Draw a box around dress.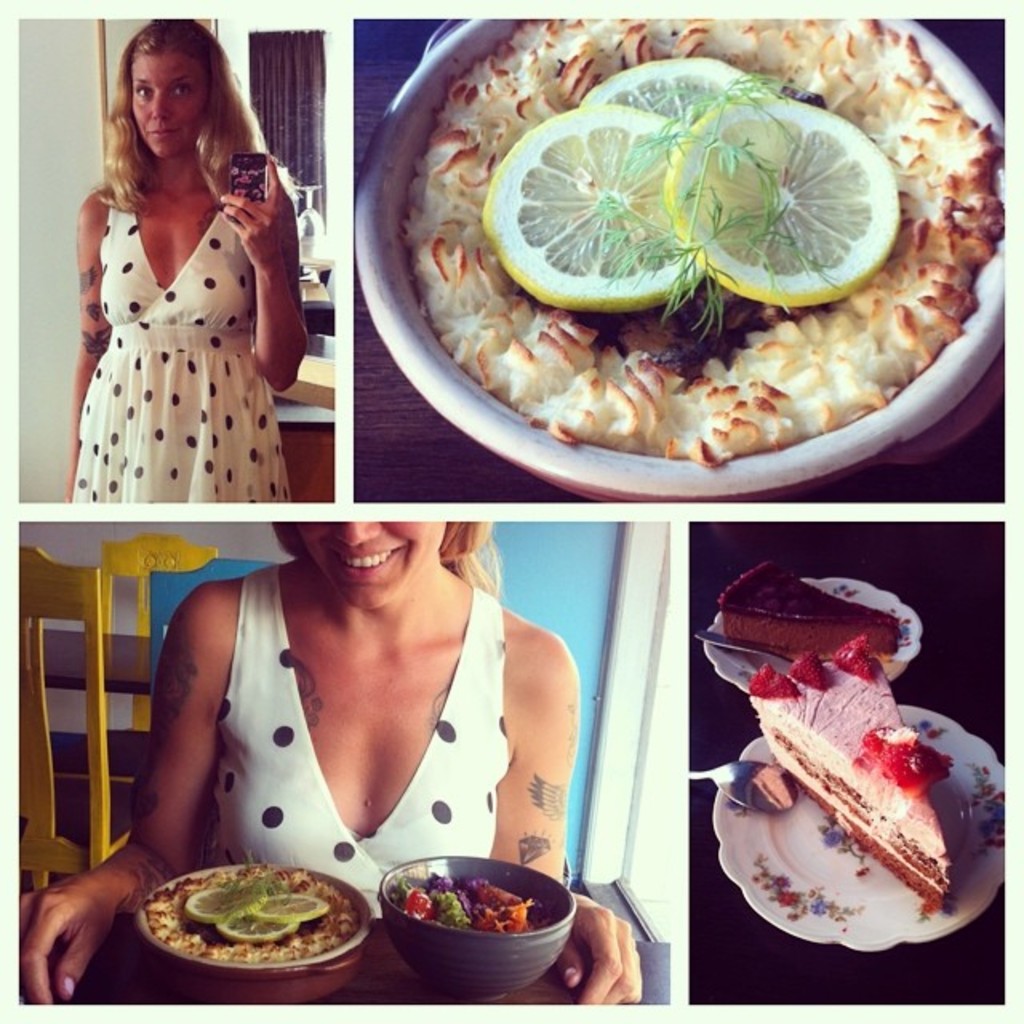
[left=192, top=582, right=566, bottom=904].
